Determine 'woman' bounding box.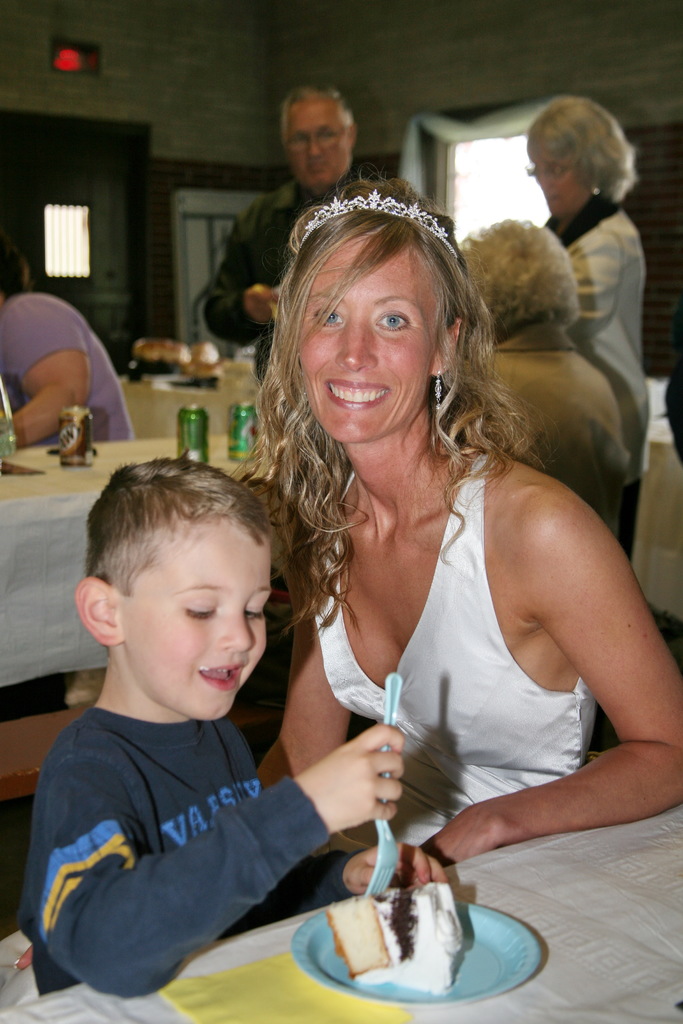
Determined: region(445, 218, 636, 533).
